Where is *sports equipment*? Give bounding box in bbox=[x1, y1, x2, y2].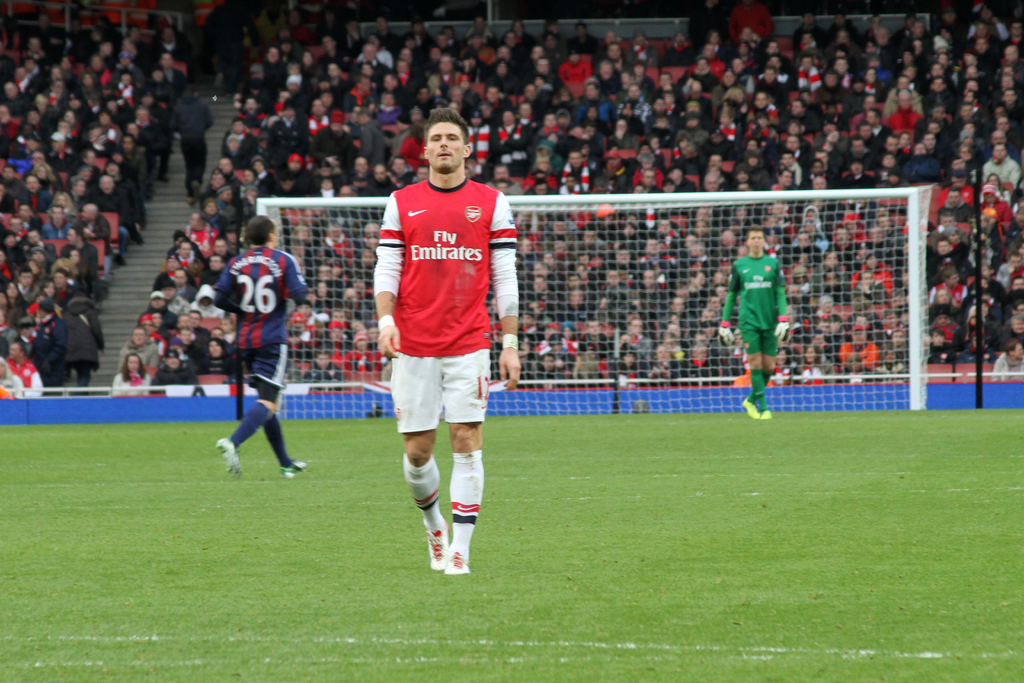
bbox=[253, 180, 934, 422].
